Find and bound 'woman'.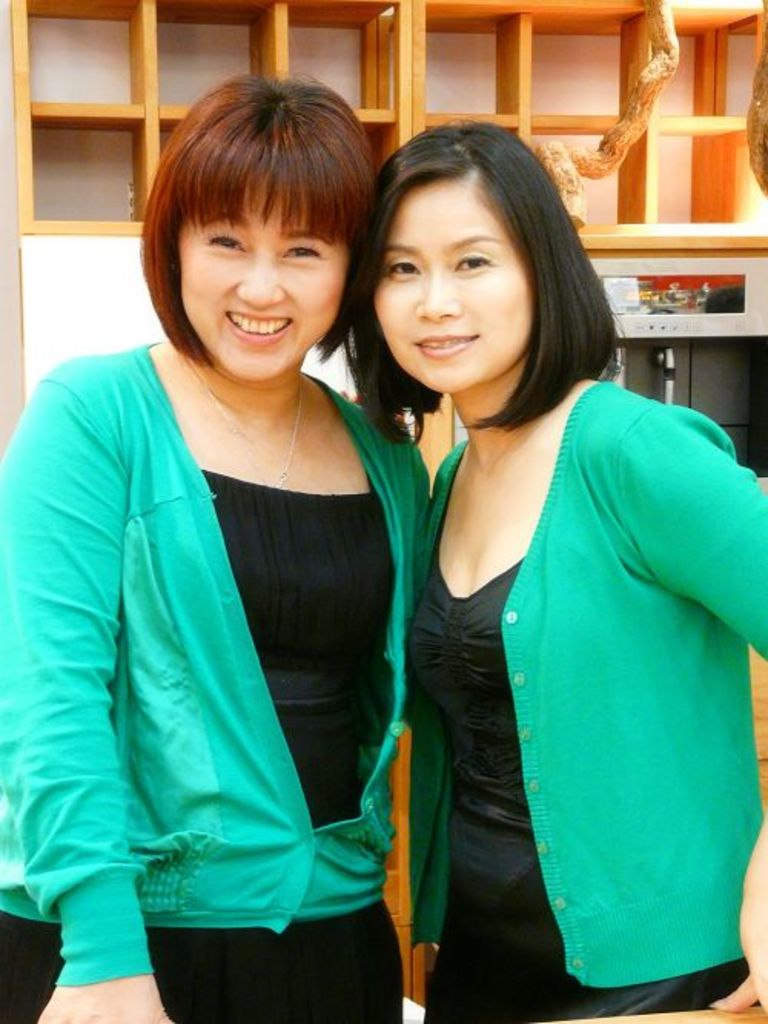
Bound: bbox=(0, 66, 430, 1022).
